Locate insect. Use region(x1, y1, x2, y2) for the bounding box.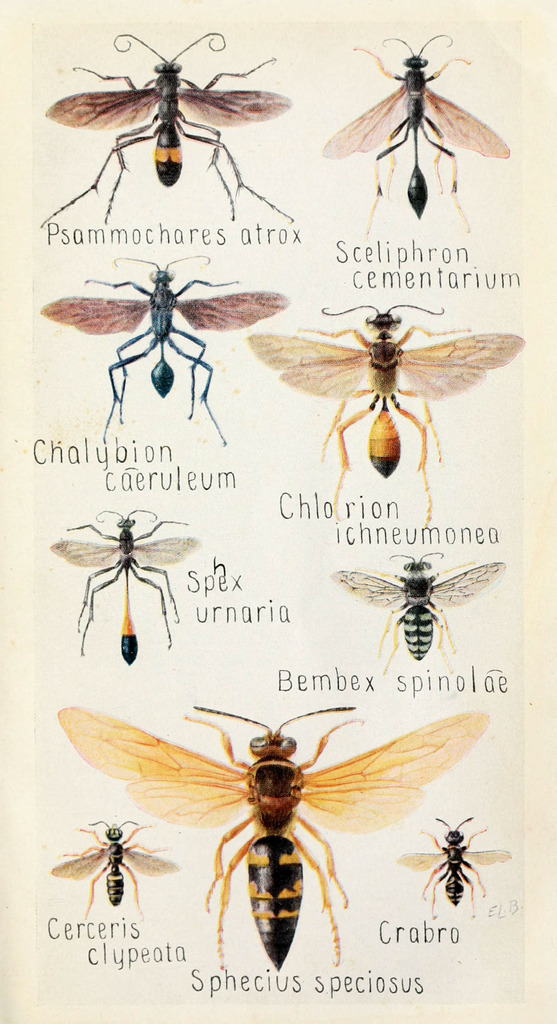
region(317, 35, 513, 237).
